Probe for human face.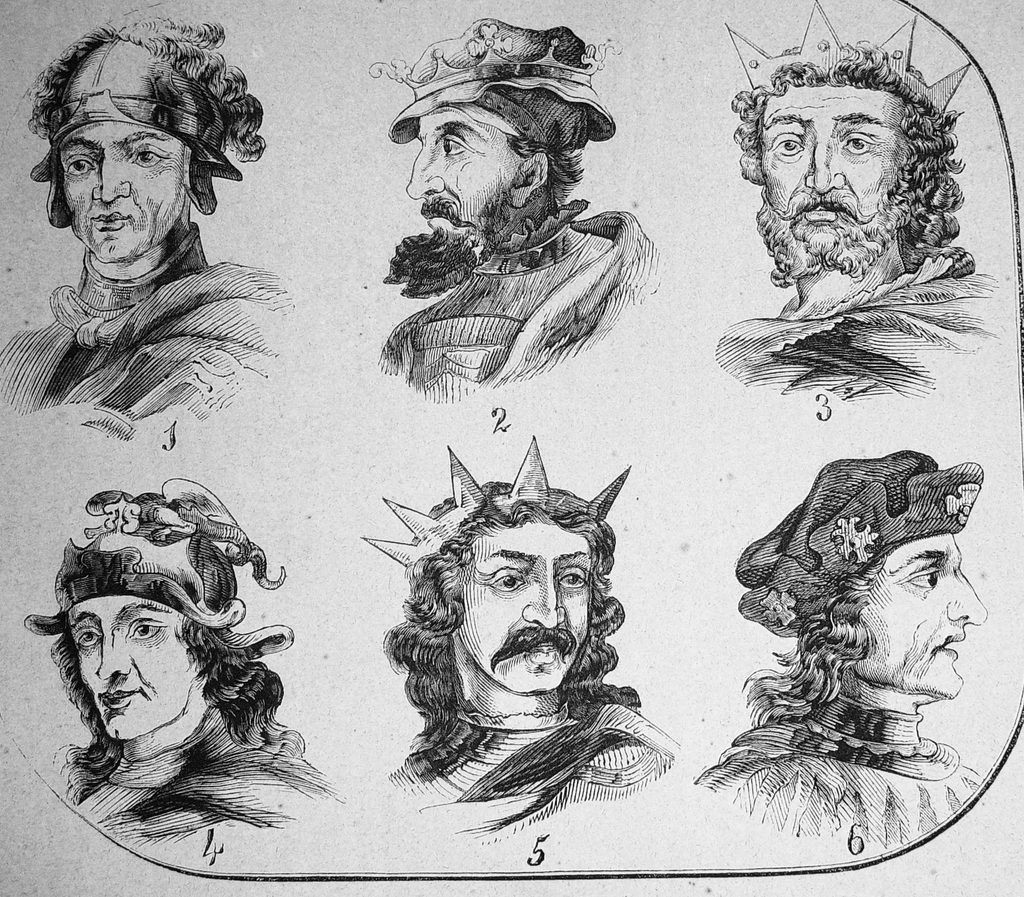
Probe result: select_region(71, 598, 193, 739).
